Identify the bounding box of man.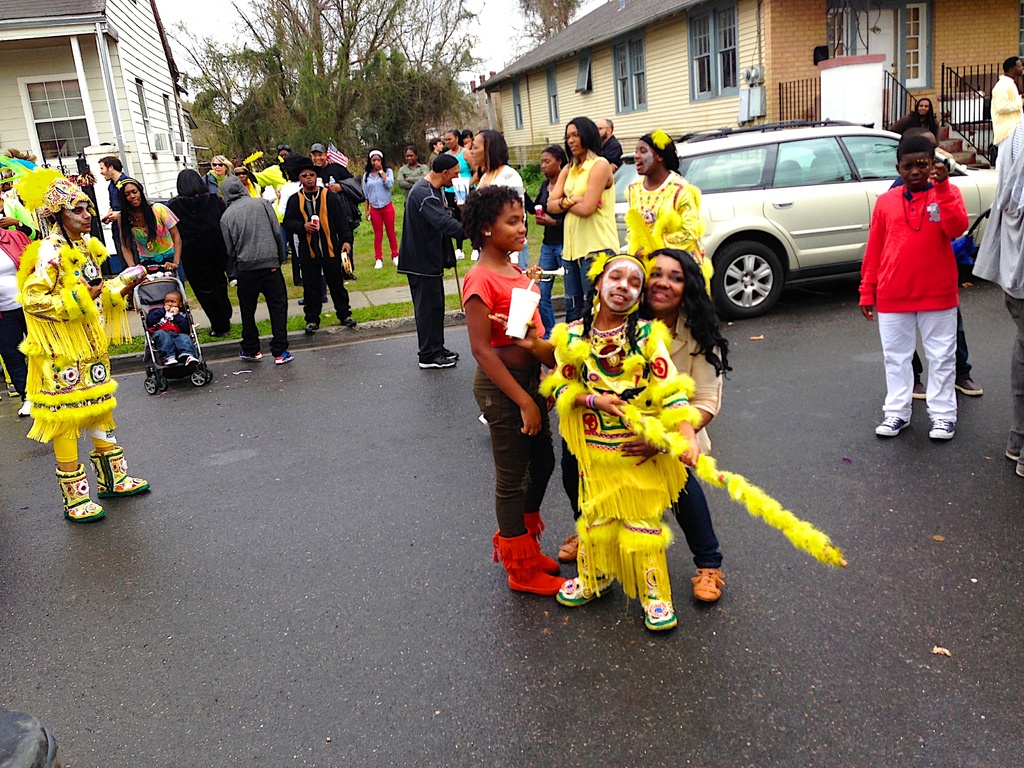
994/55/1023/168.
